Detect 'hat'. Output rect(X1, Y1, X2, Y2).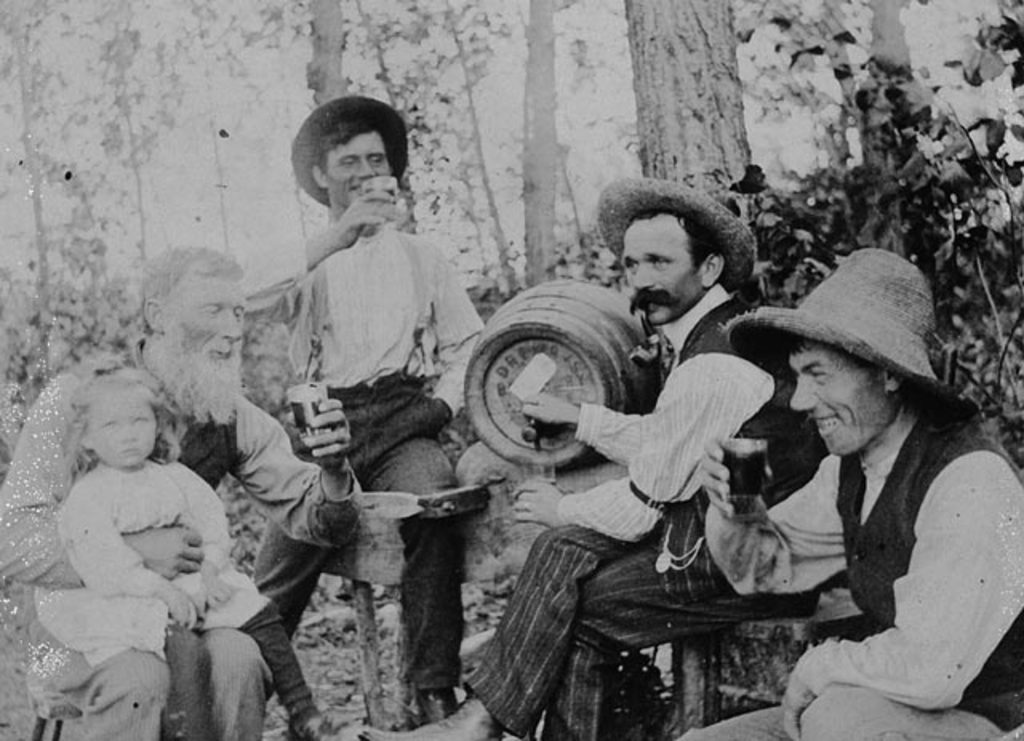
rect(597, 178, 760, 293).
